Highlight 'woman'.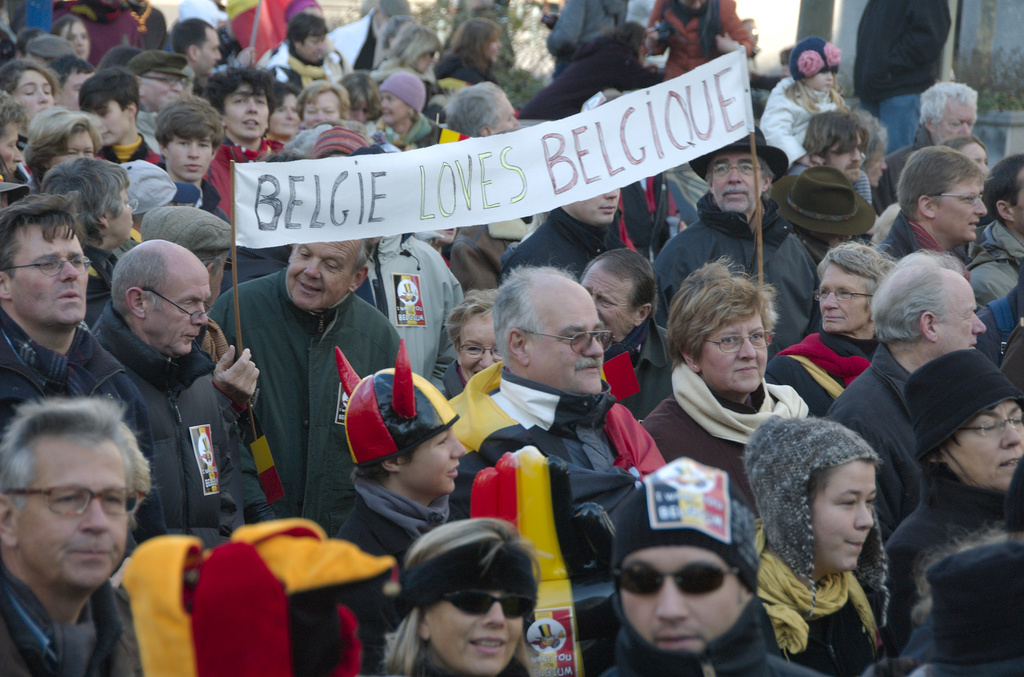
Highlighted region: box=[379, 518, 543, 676].
